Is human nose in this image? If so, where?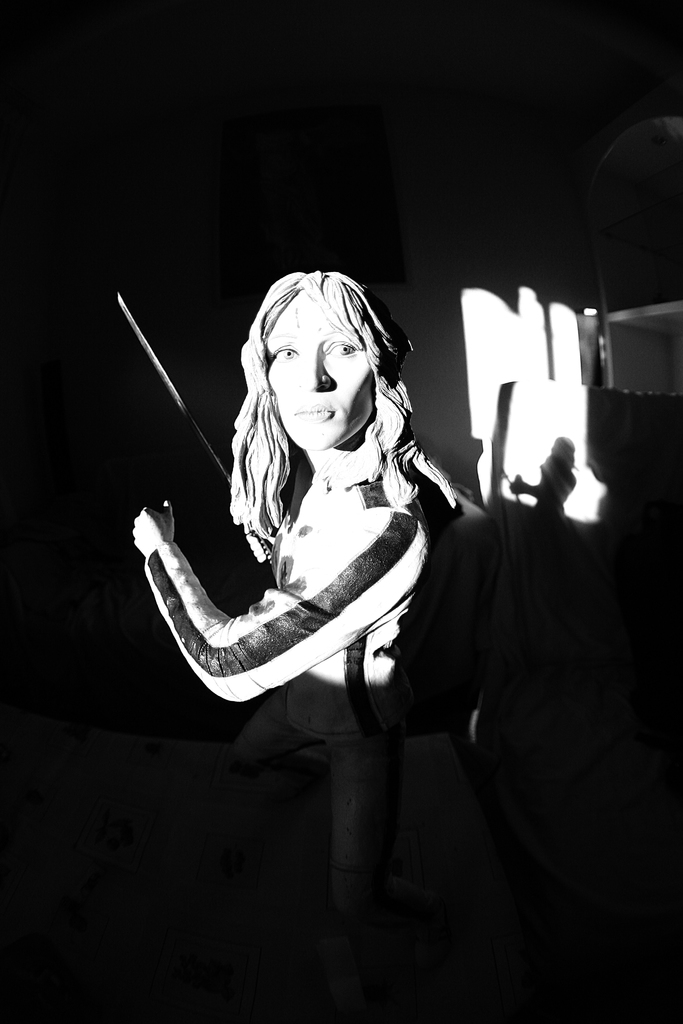
Yes, at BBox(303, 356, 336, 391).
